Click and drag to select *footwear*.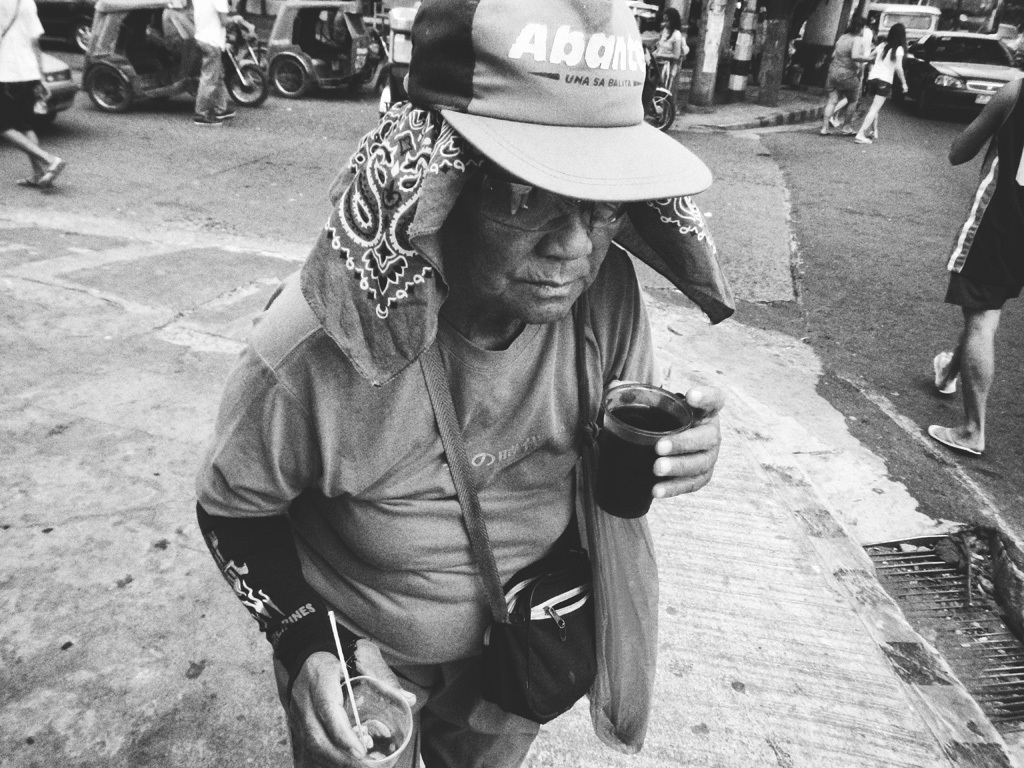
Selection: [x1=932, y1=425, x2=981, y2=455].
